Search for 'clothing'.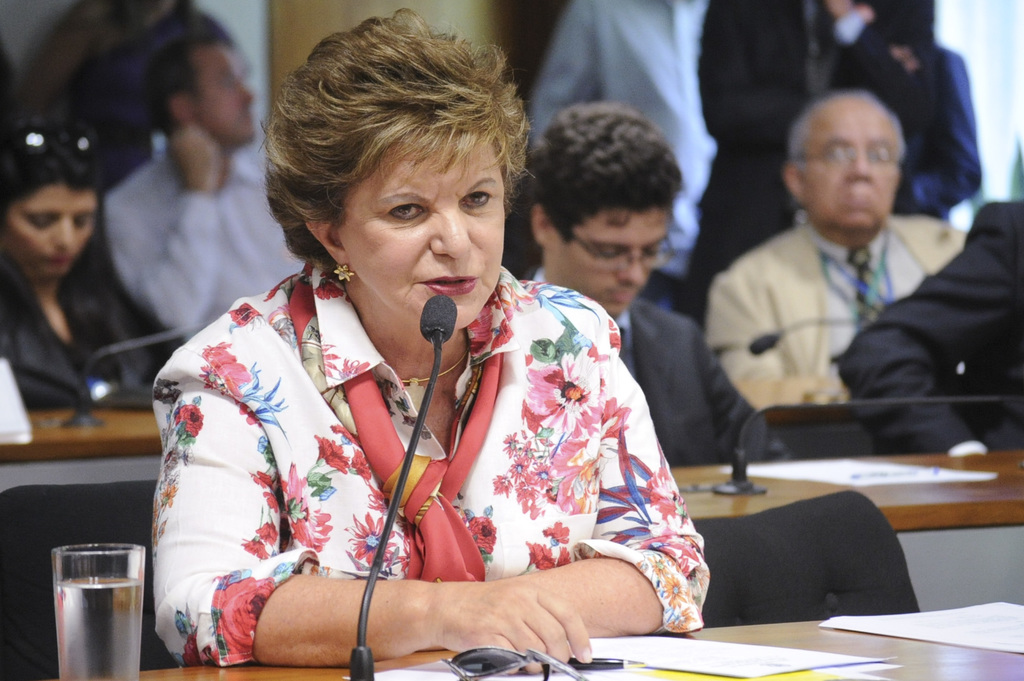
Found at Rect(513, 265, 783, 461).
